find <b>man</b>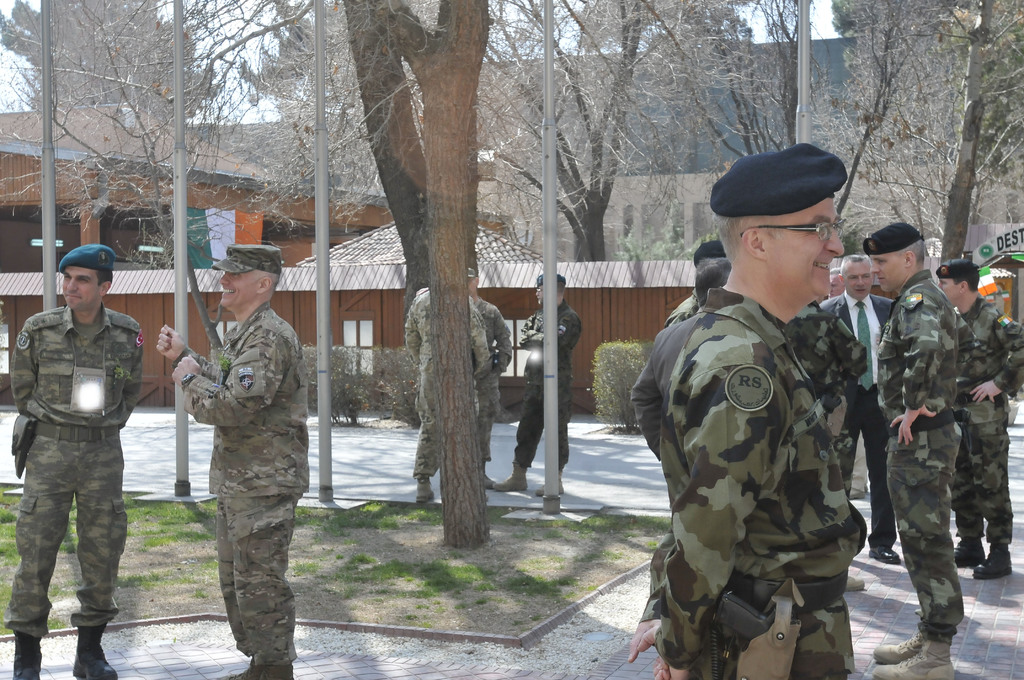
x1=159 y1=247 x2=313 y2=679
